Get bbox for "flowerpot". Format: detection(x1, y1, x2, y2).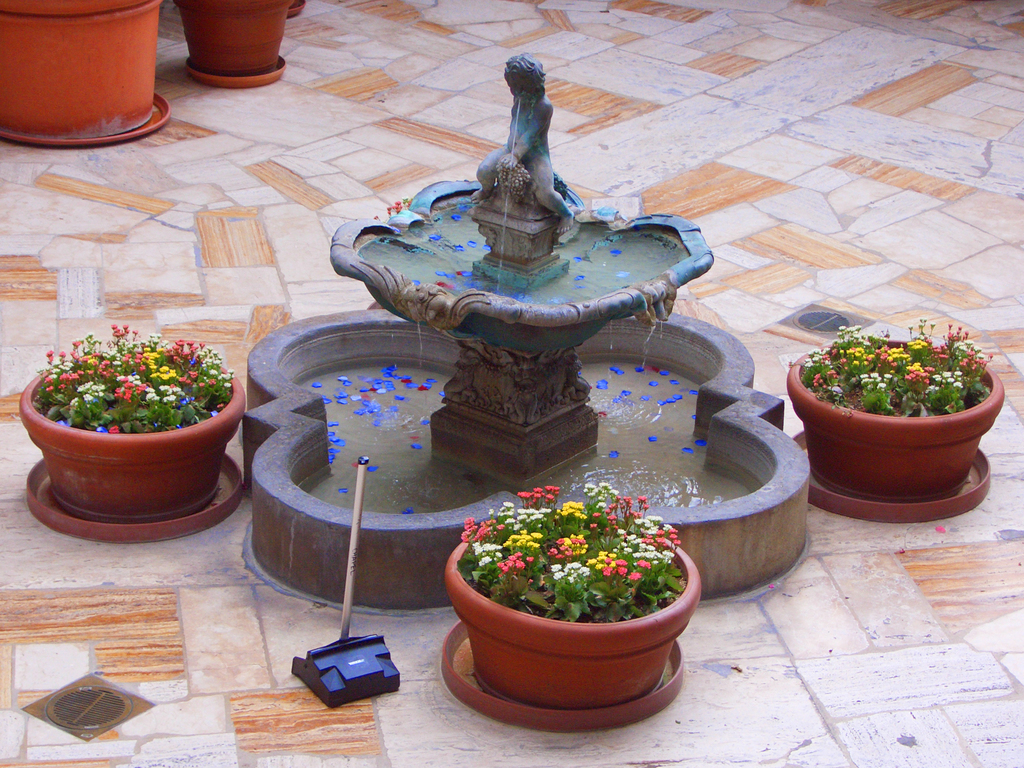
detection(439, 501, 701, 732).
